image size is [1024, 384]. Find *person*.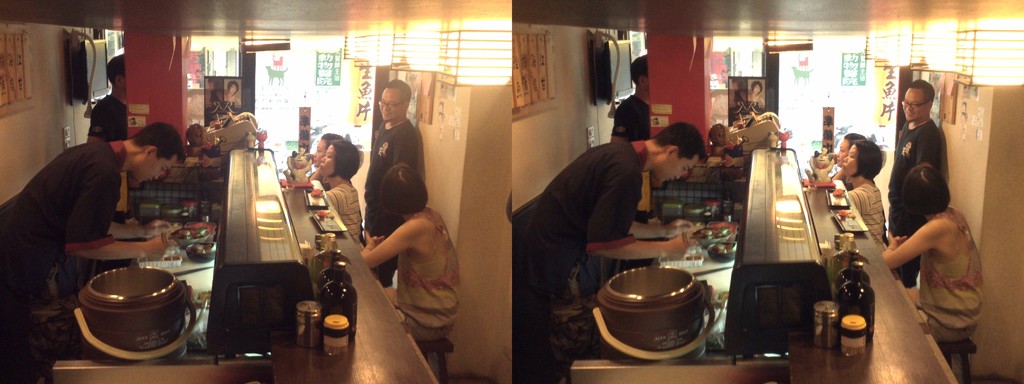
(607,49,649,145).
